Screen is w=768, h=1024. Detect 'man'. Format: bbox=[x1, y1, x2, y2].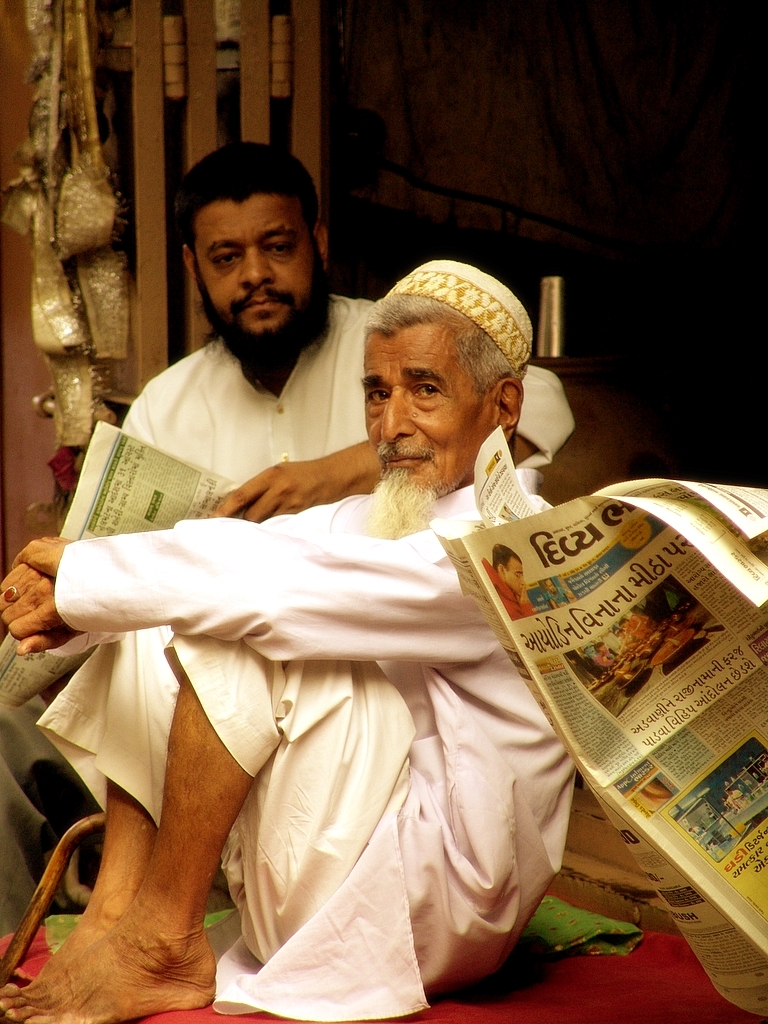
bbox=[116, 143, 570, 517].
